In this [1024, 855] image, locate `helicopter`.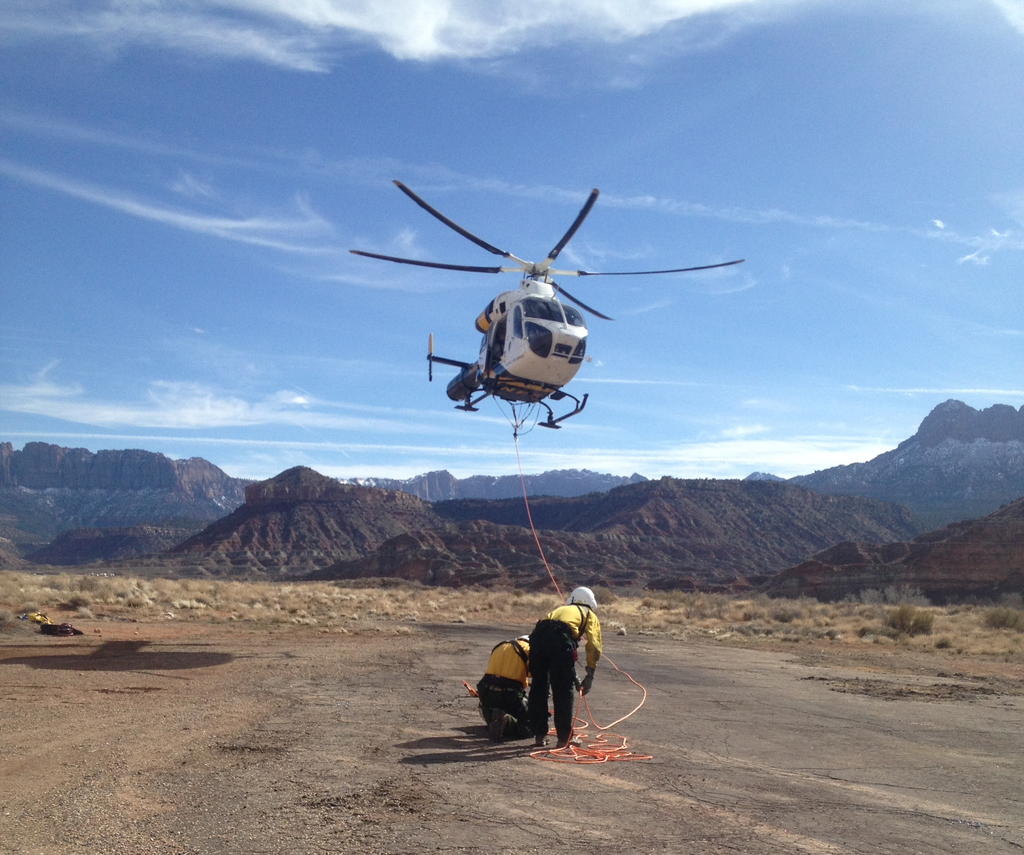
Bounding box: 348/180/746/428.
